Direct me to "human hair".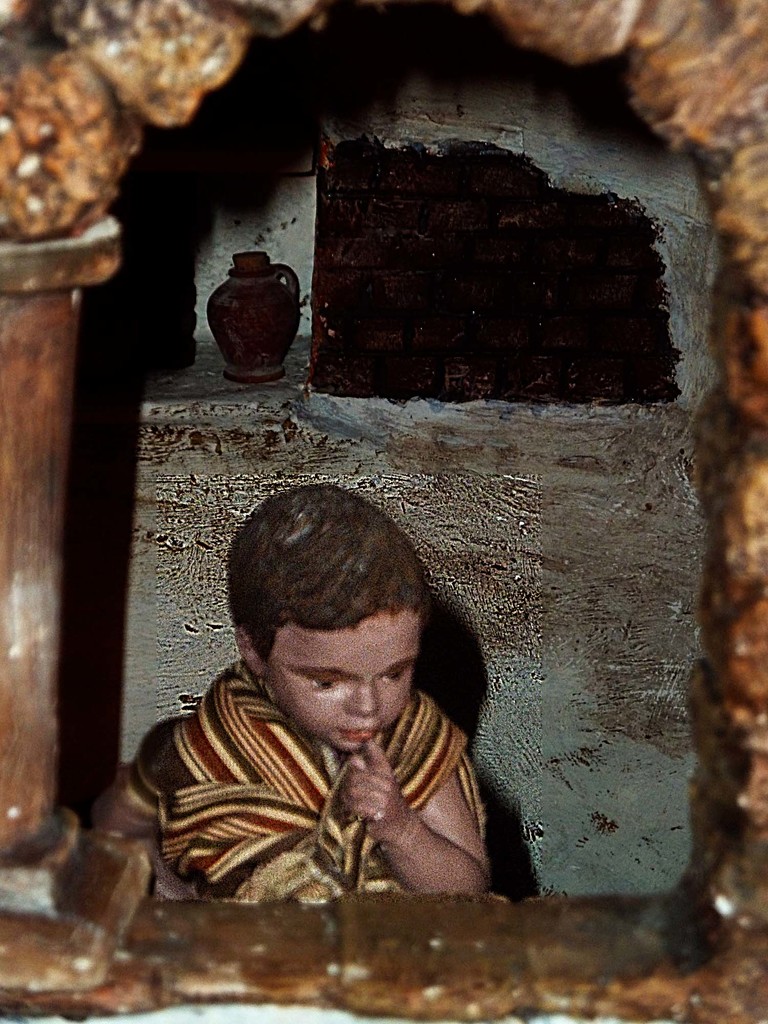
Direction: Rect(226, 485, 429, 674).
